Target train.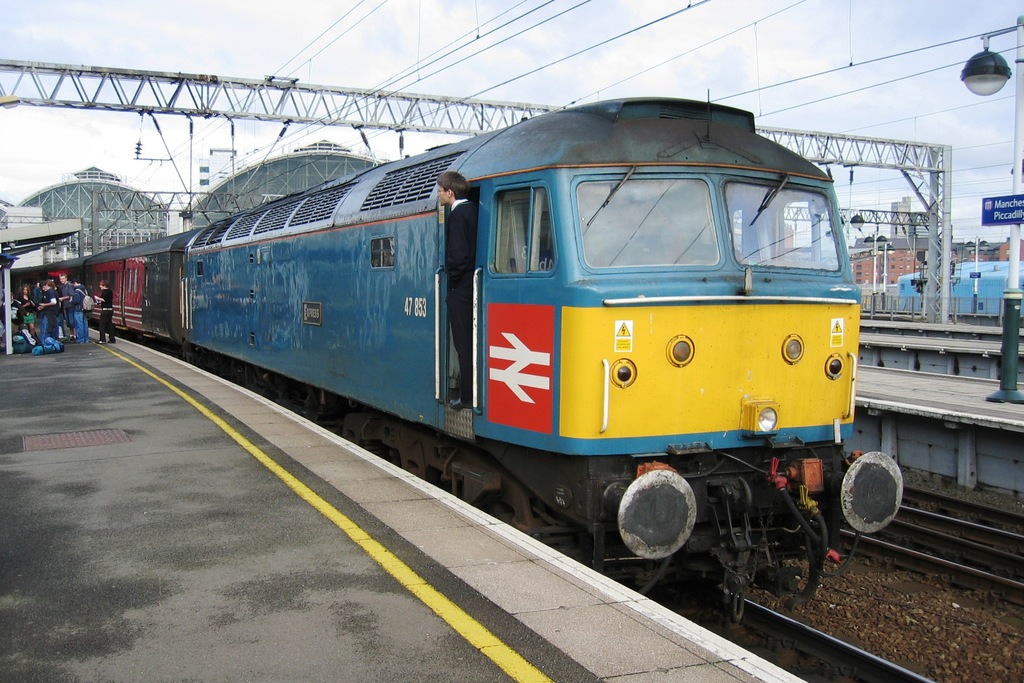
Target region: (x1=8, y1=93, x2=906, y2=620).
